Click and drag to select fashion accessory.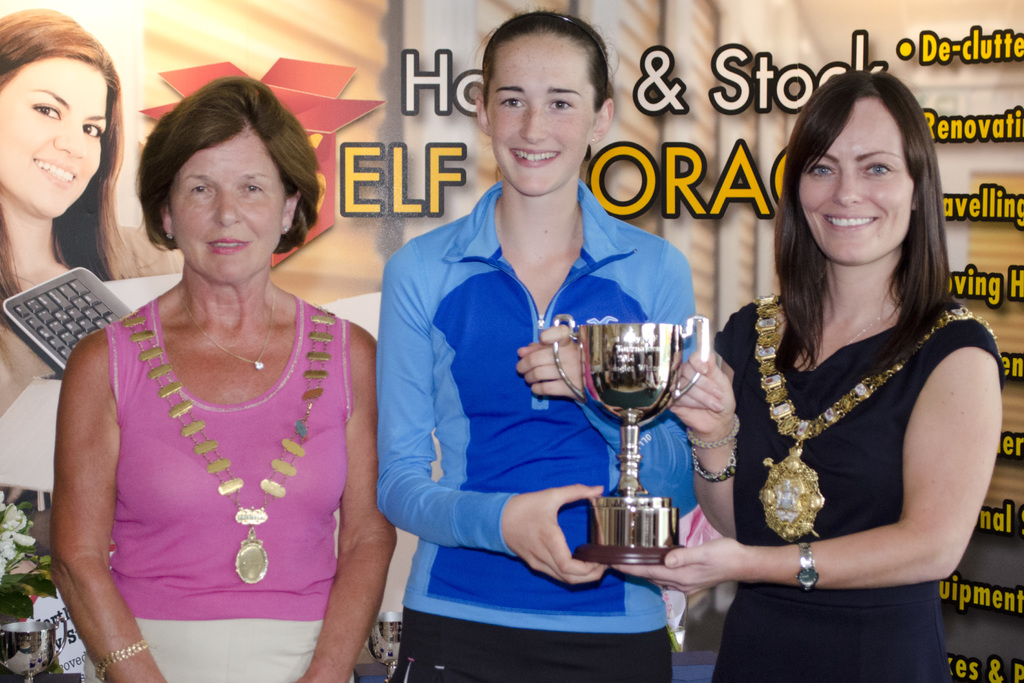
Selection: [x1=182, y1=297, x2=272, y2=370].
